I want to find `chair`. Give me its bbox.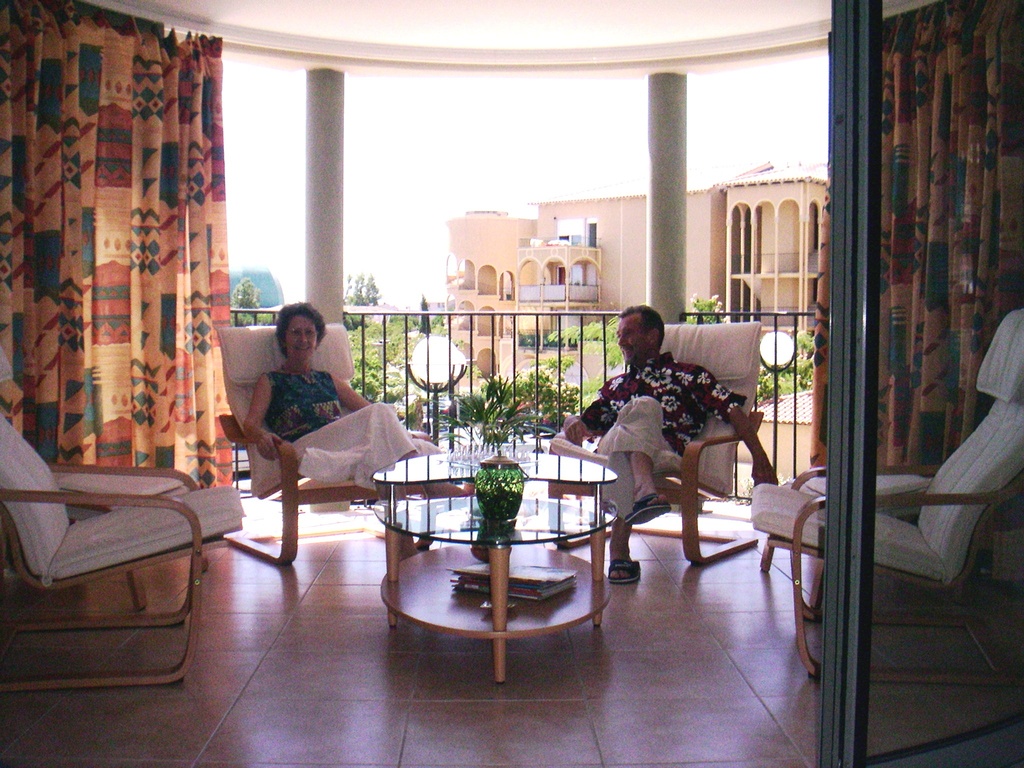
x1=0, y1=360, x2=207, y2=611.
